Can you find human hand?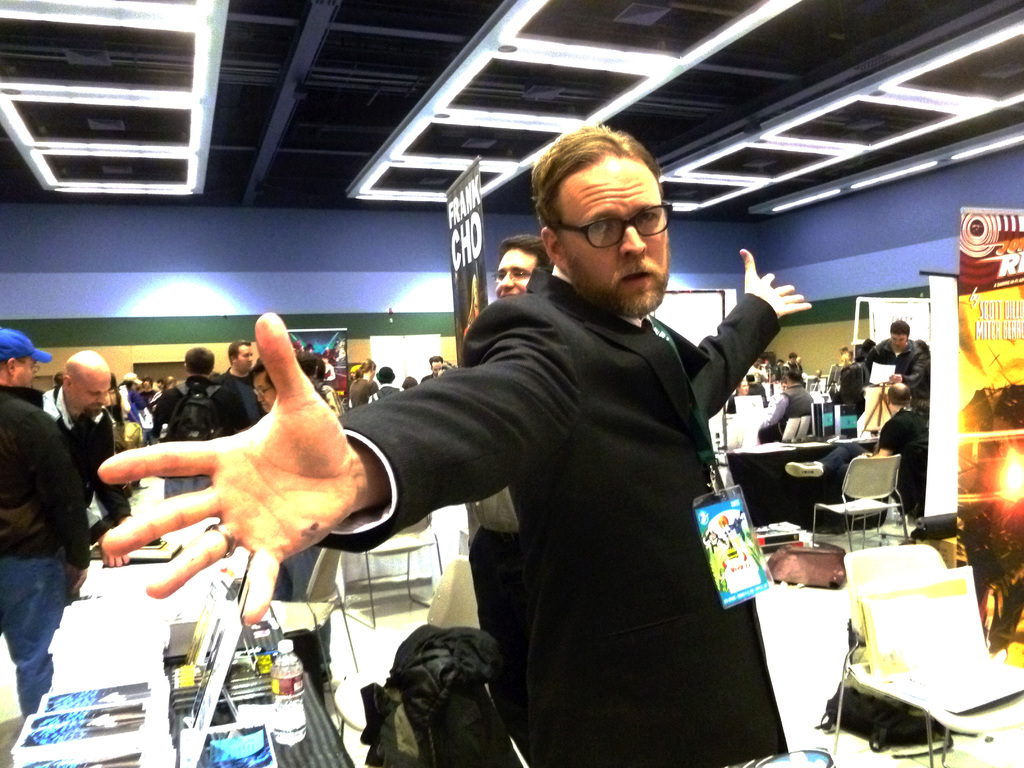
Yes, bounding box: [106, 339, 383, 606].
